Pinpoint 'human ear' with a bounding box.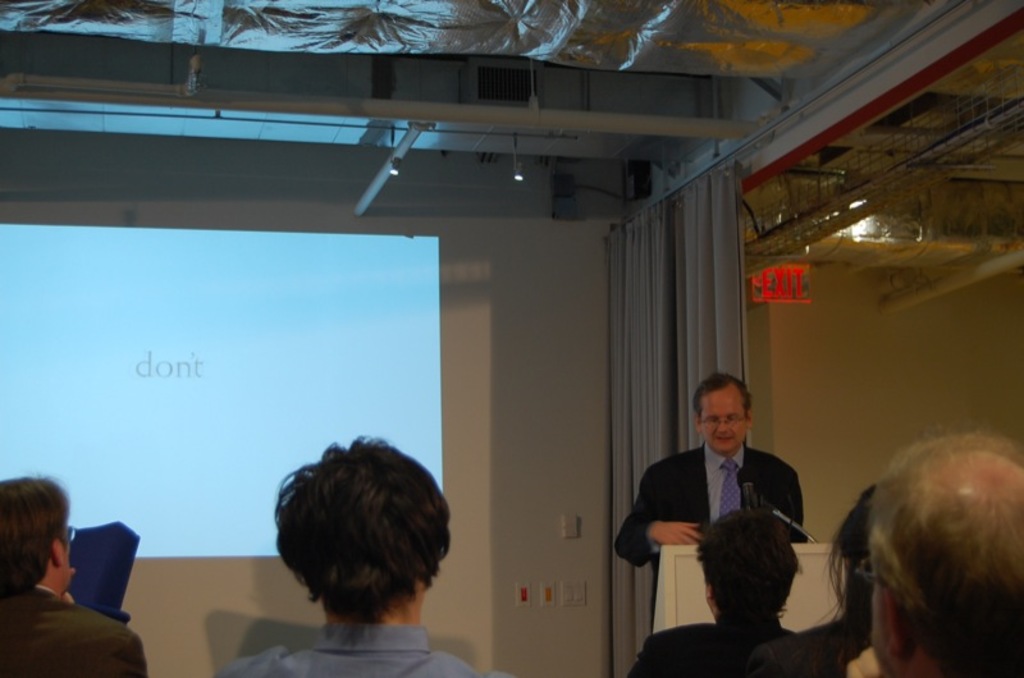
detection(51, 541, 68, 569).
